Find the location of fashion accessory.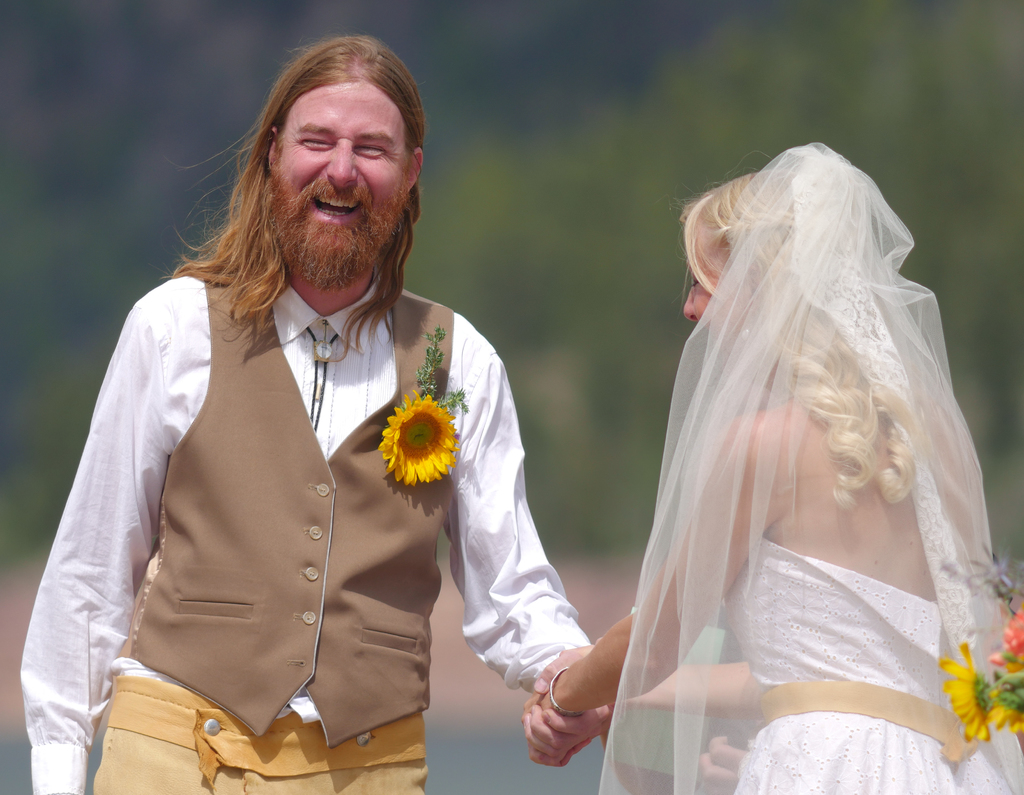
Location: detection(298, 325, 340, 430).
